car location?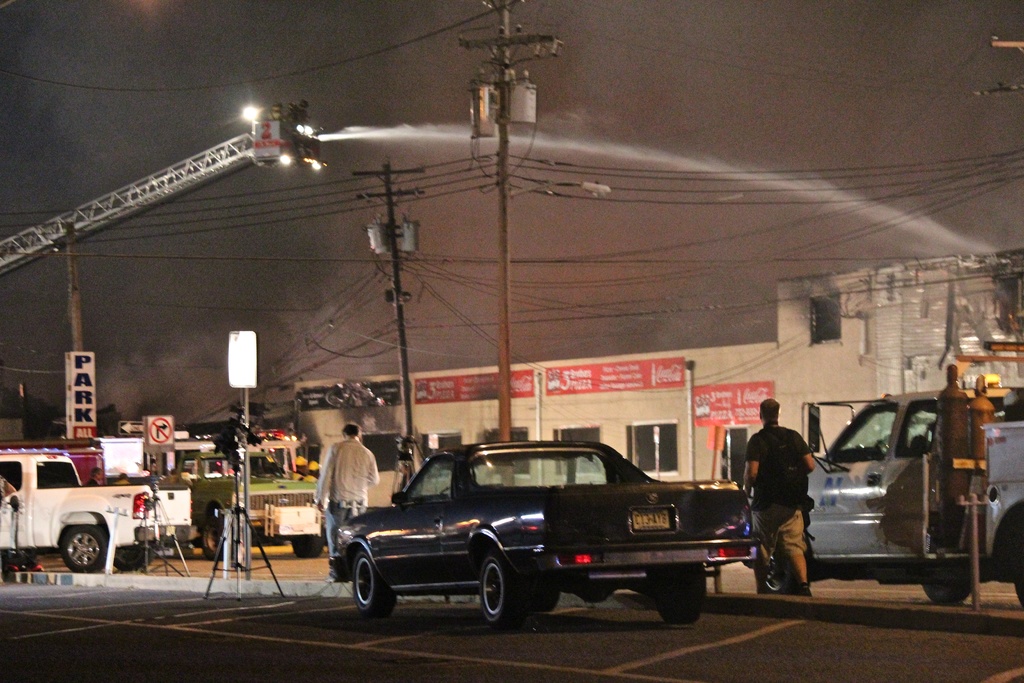
l=330, t=432, r=750, b=624
